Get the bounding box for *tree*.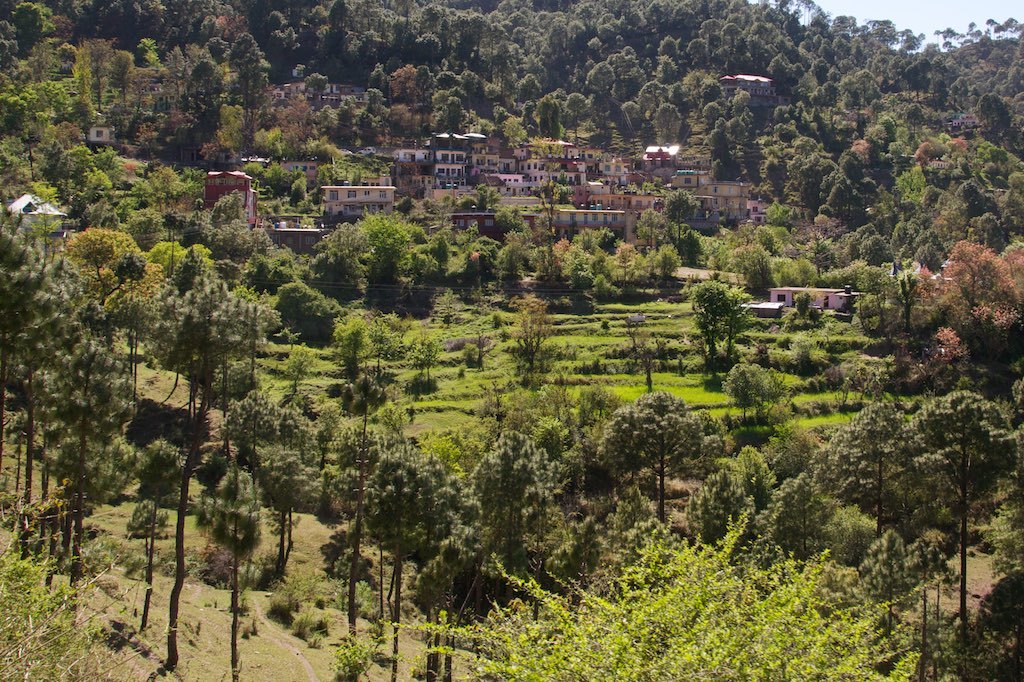
420 193 457 227.
